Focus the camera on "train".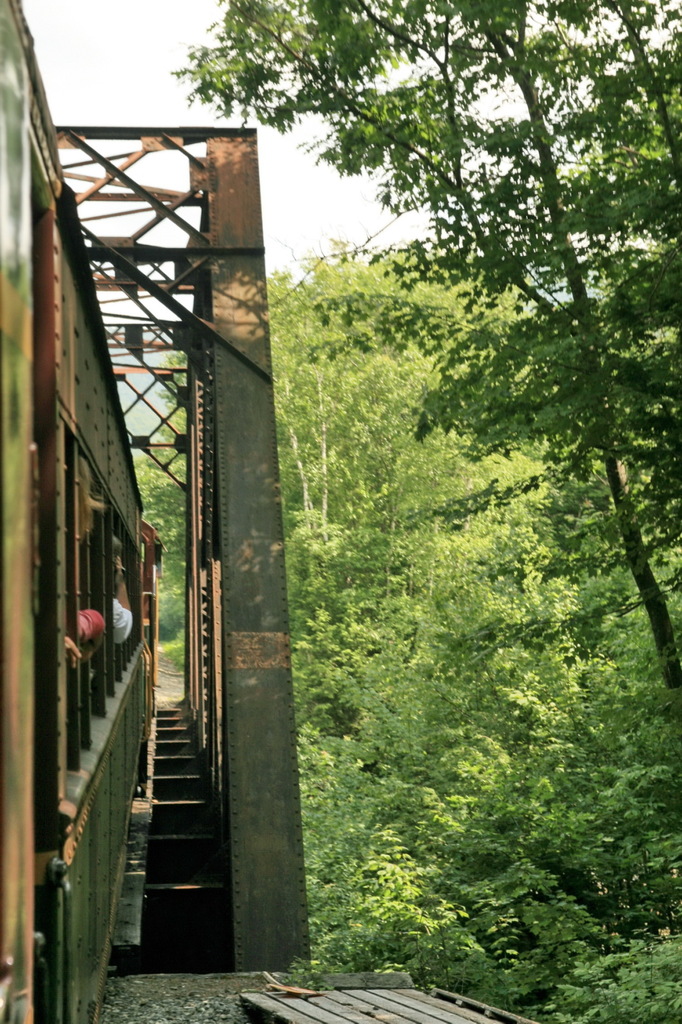
Focus region: (0, 0, 161, 1023).
